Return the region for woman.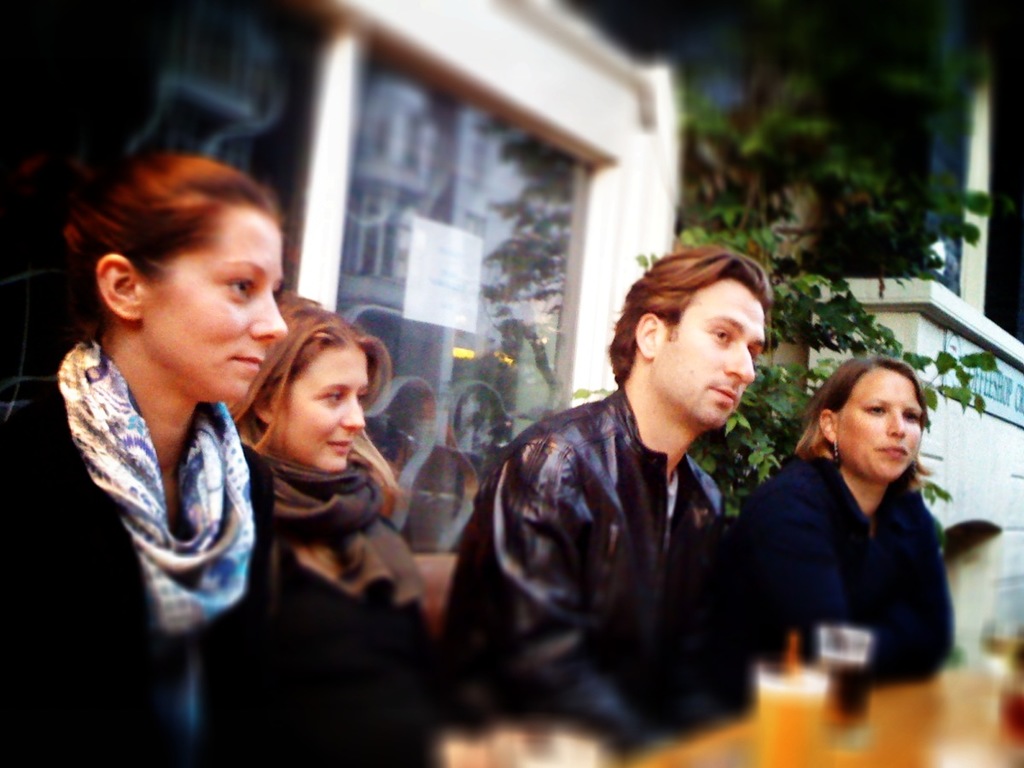
[695,355,966,718].
